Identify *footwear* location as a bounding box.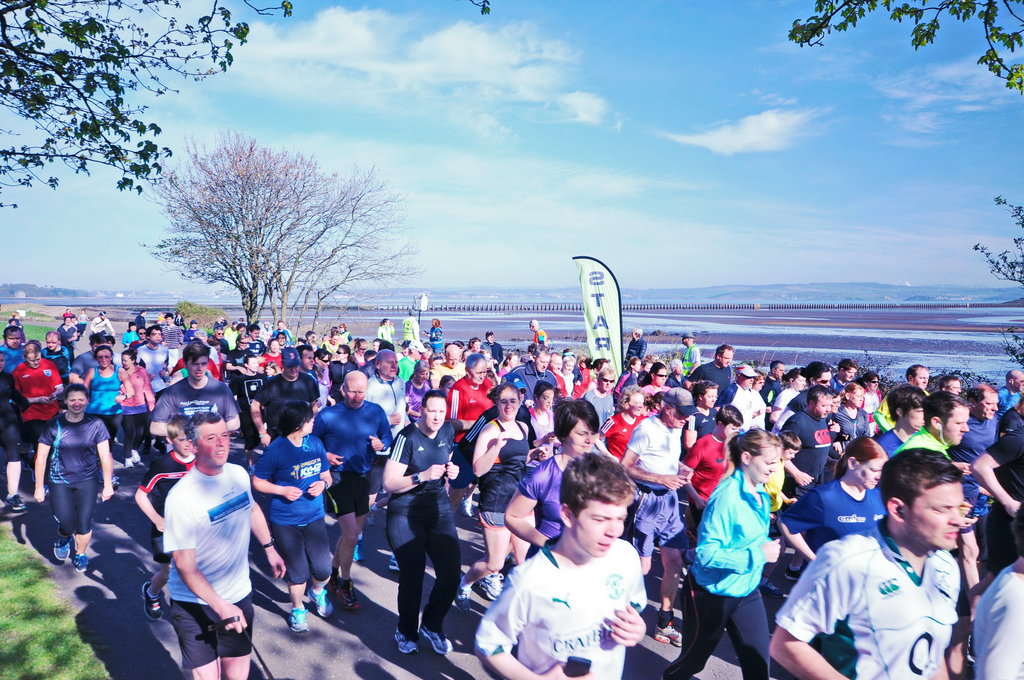
[left=15, top=493, right=29, bottom=514].
